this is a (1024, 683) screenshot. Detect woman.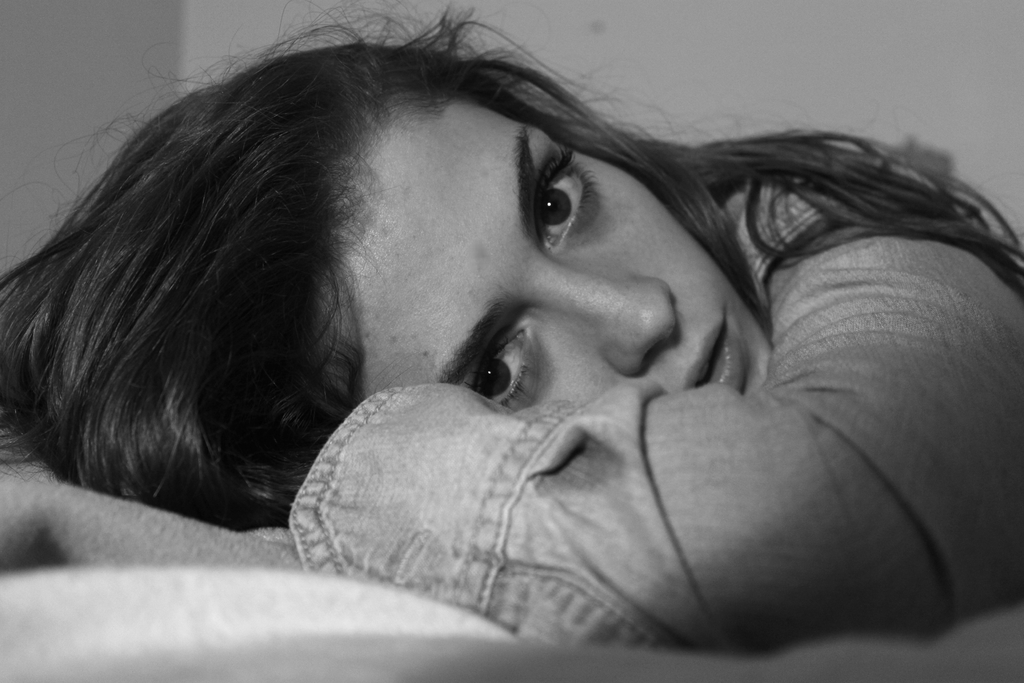
{"left": 104, "top": 4, "right": 1011, "bottom": 682}.
